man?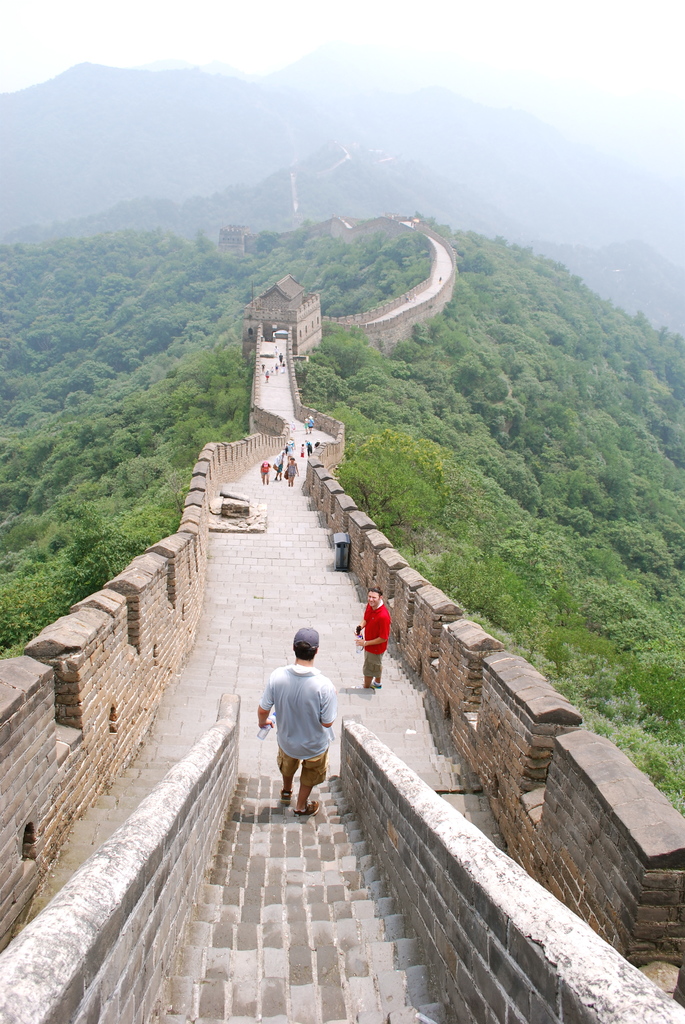
{"left": 263, "top": 632, "right": 341, "bottom": 835}
